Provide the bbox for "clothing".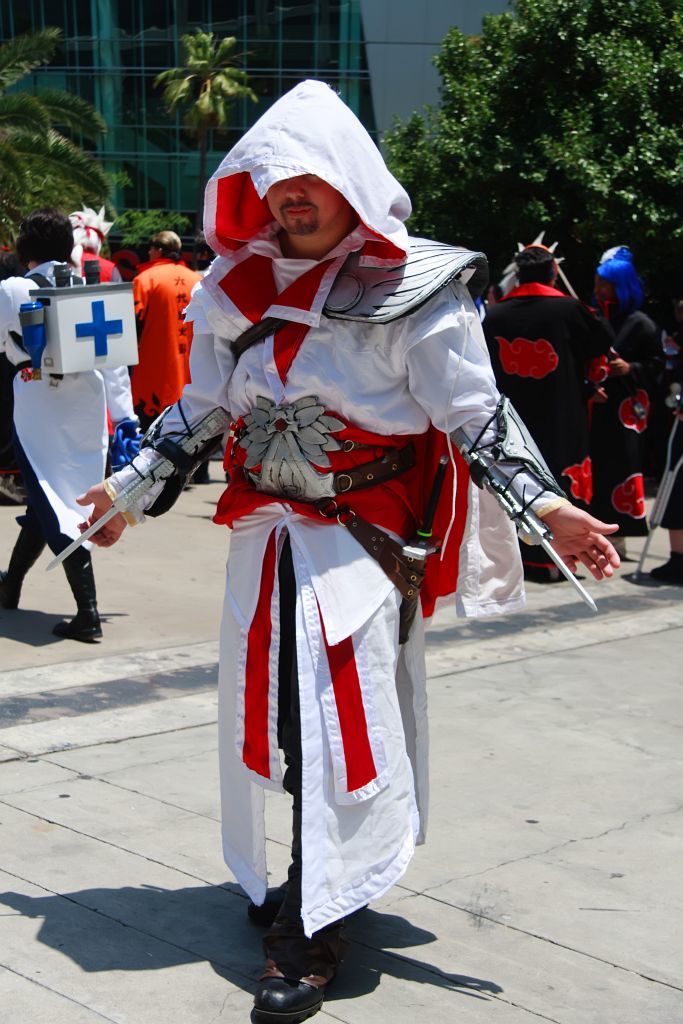
box=[0, 258, 132, 609].
